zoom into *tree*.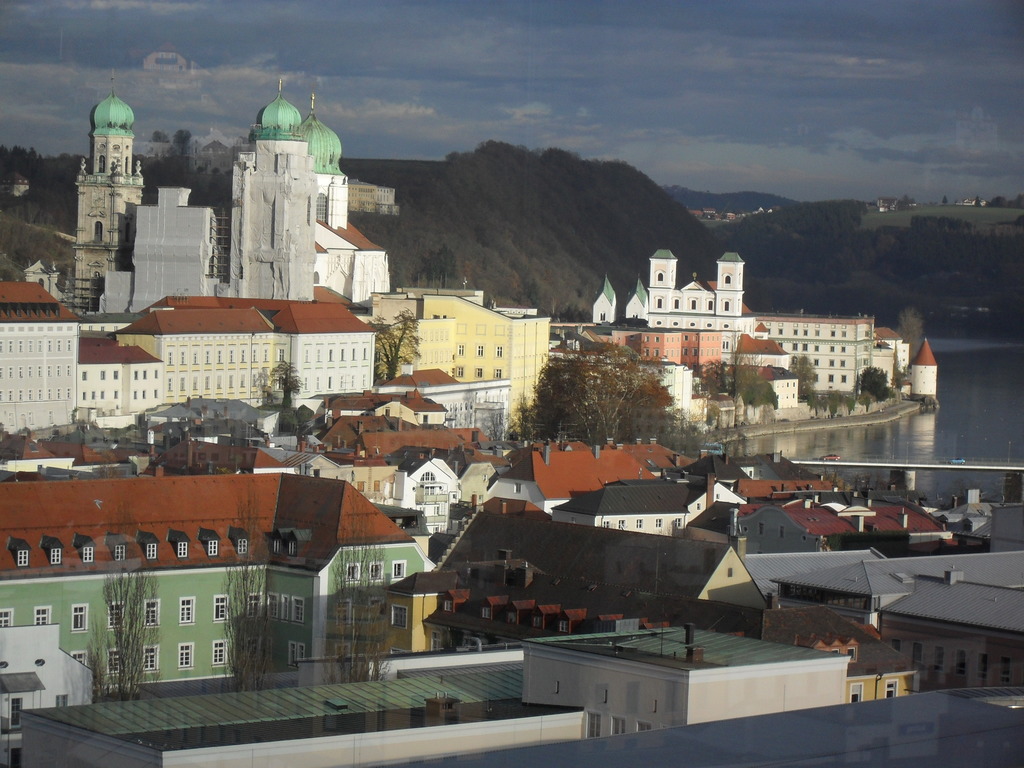
Zoom target: locate(137, 149, 209, 213).
